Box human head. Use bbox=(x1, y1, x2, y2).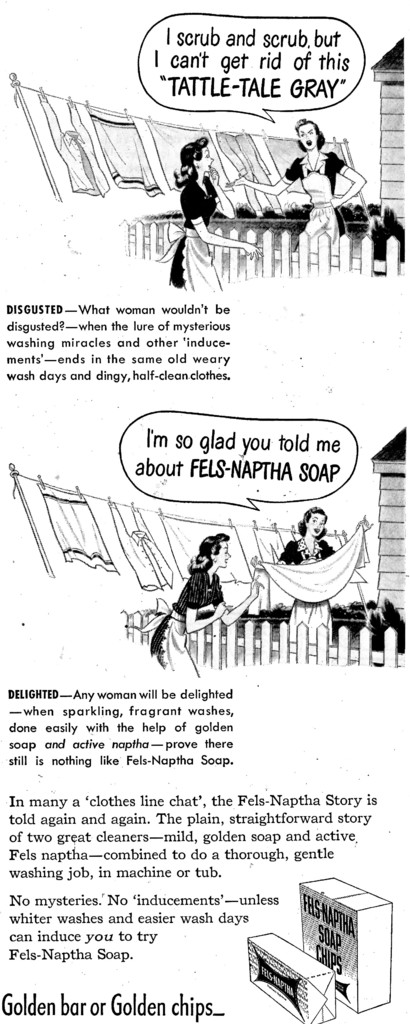
bbox=(295, 118, 326, 148).
